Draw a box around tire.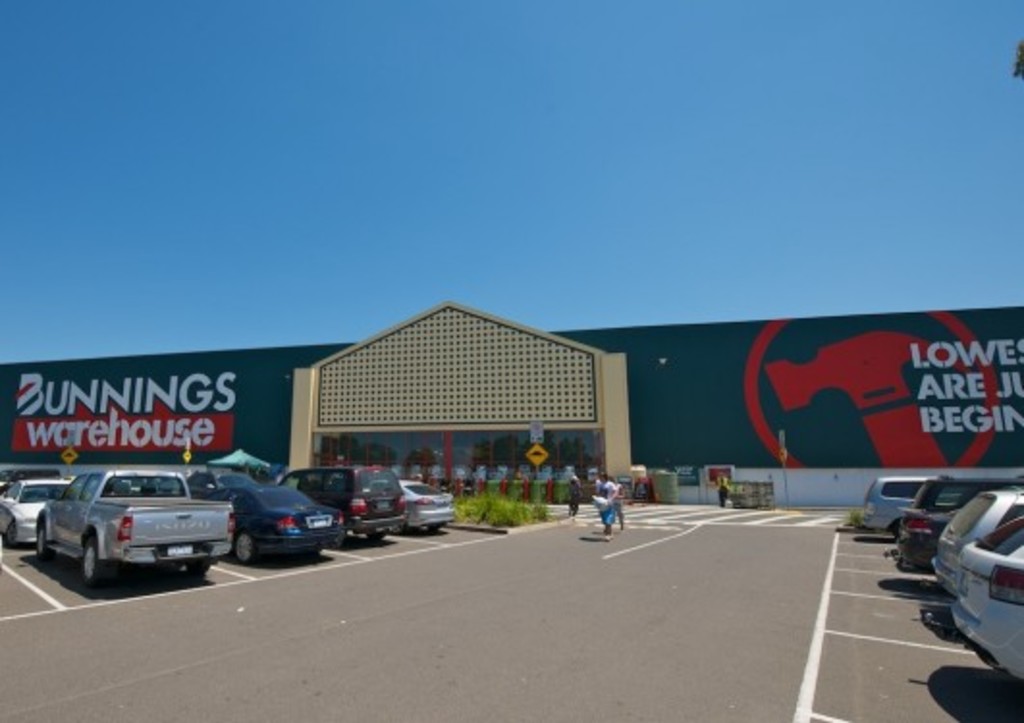
<box>391,522,407,534</box>.
